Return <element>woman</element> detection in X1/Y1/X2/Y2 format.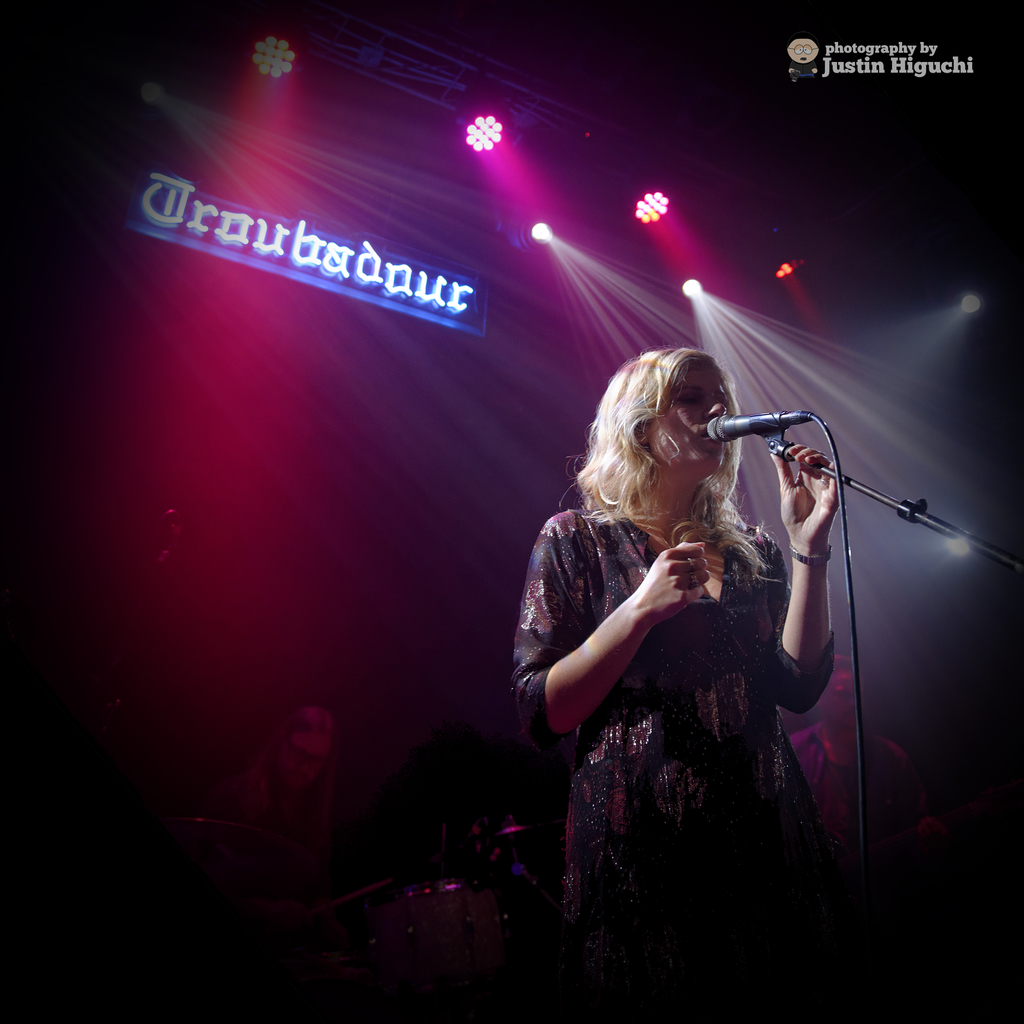
523/317/890/981.
